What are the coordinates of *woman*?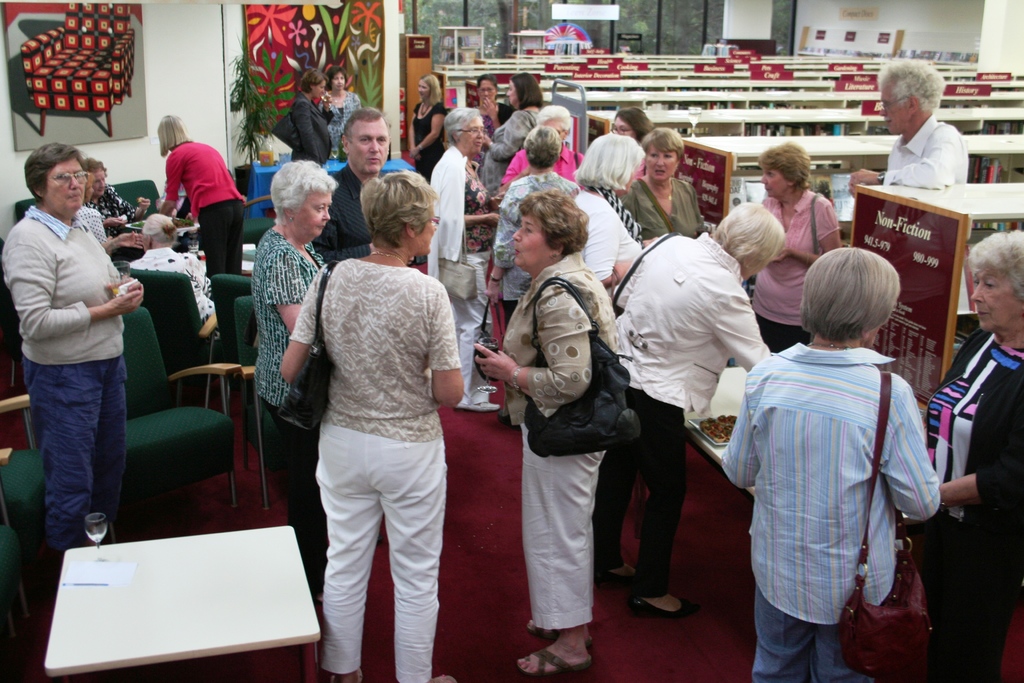
(408,72,446,181).
